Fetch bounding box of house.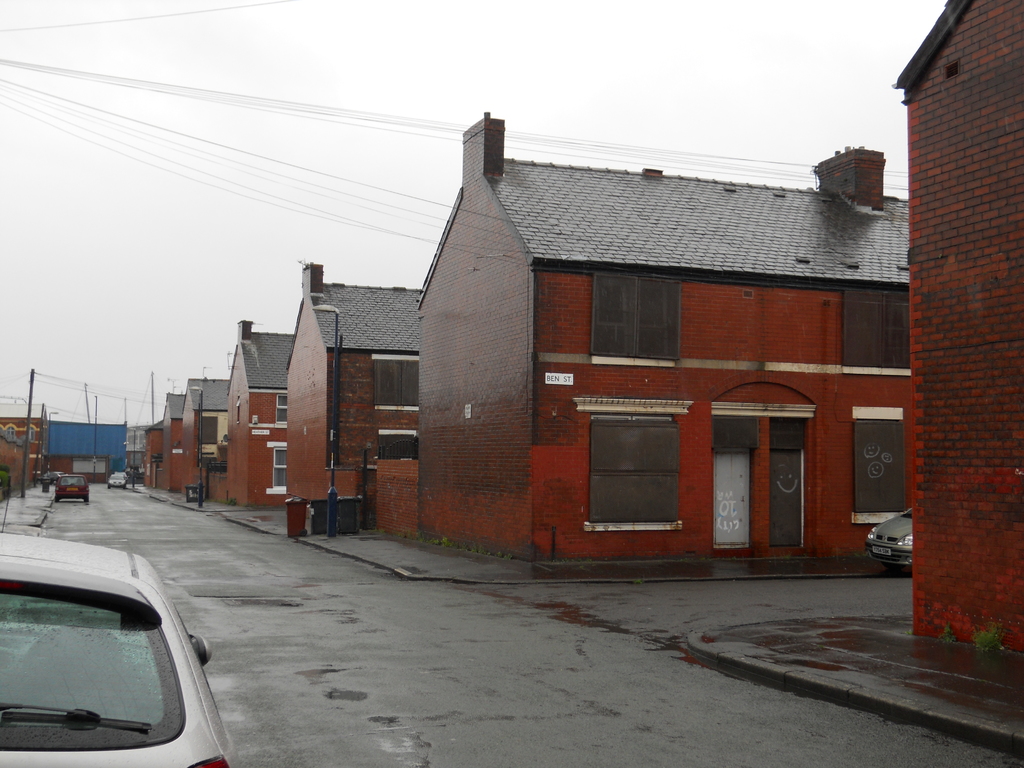
Bbox: 356/120/931/618.
